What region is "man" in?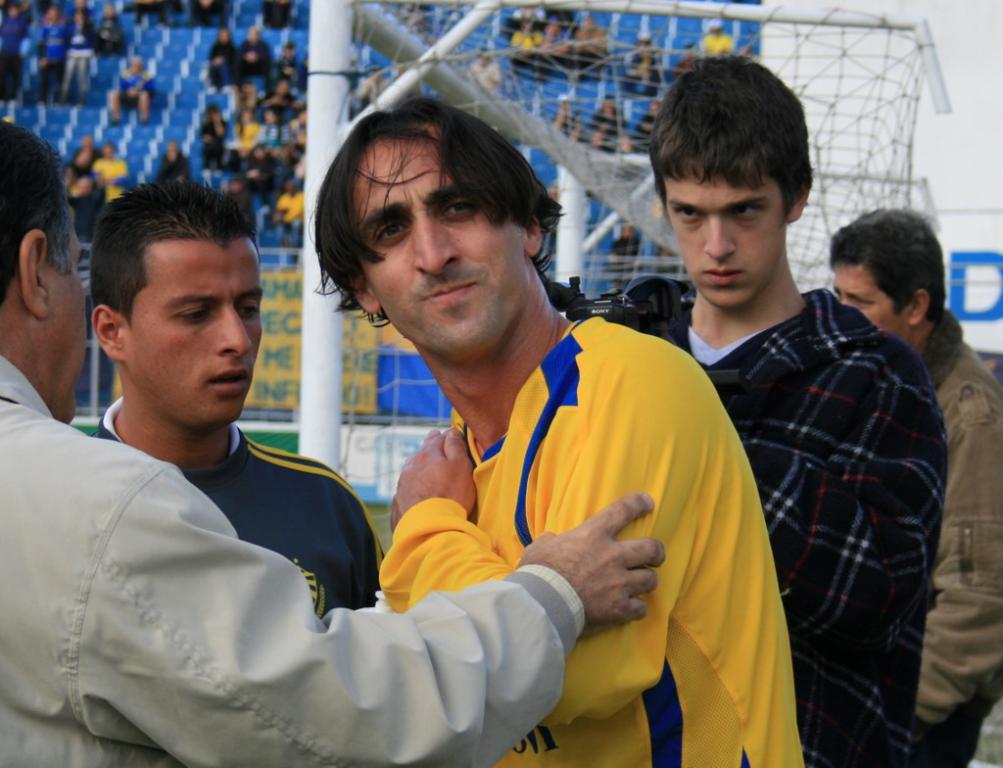
crop(830, 206, 1002, 767).
